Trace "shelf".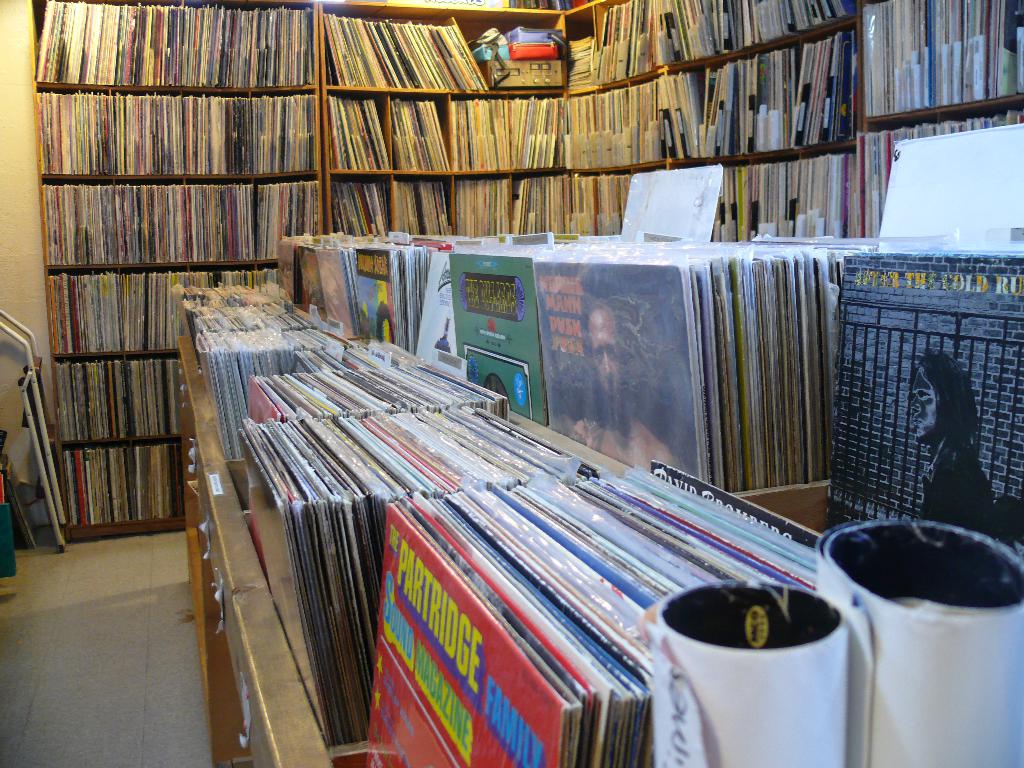
Traced to x1=39 y1=179 x2=333 y2=264.
